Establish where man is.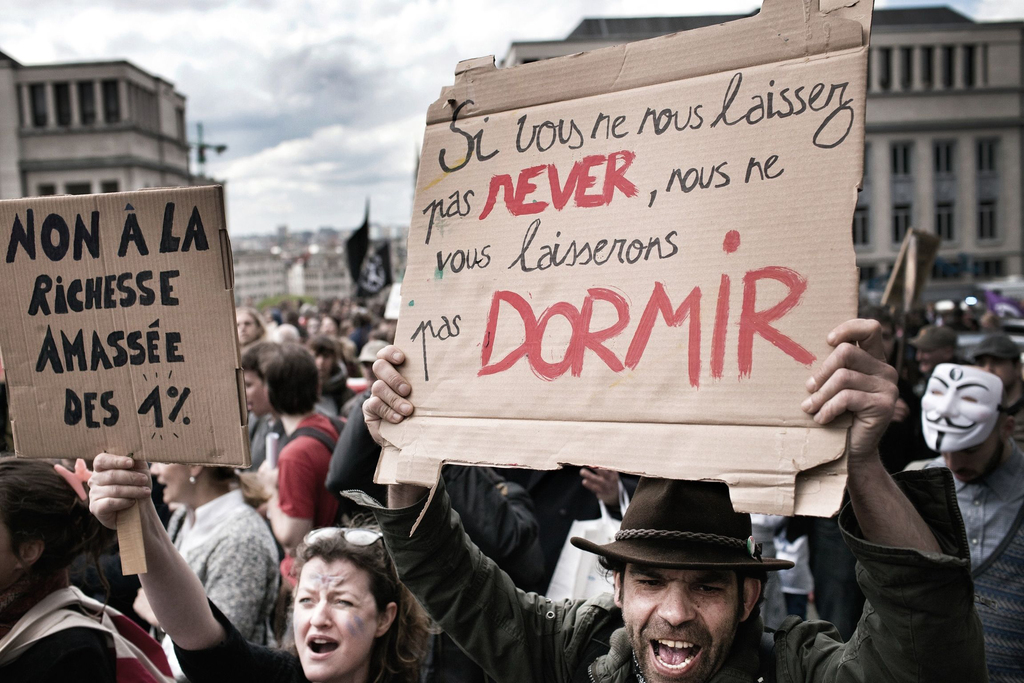
Established at (x1=911, y1=328, x2=957, y2=367).
